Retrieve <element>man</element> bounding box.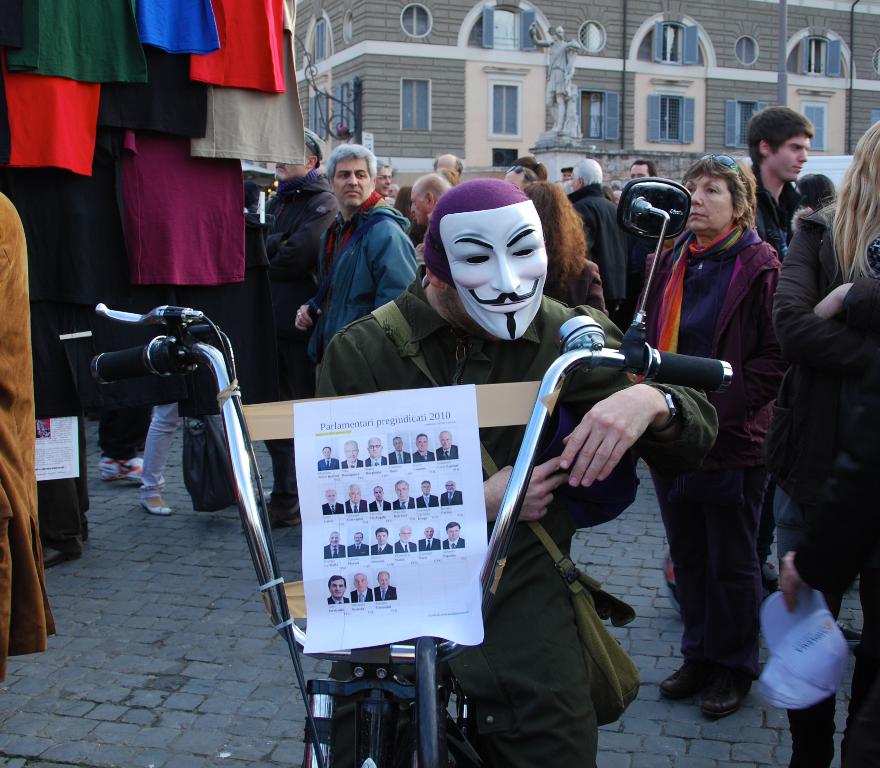
Bounding box: <box>265,127,344,531</box>.
